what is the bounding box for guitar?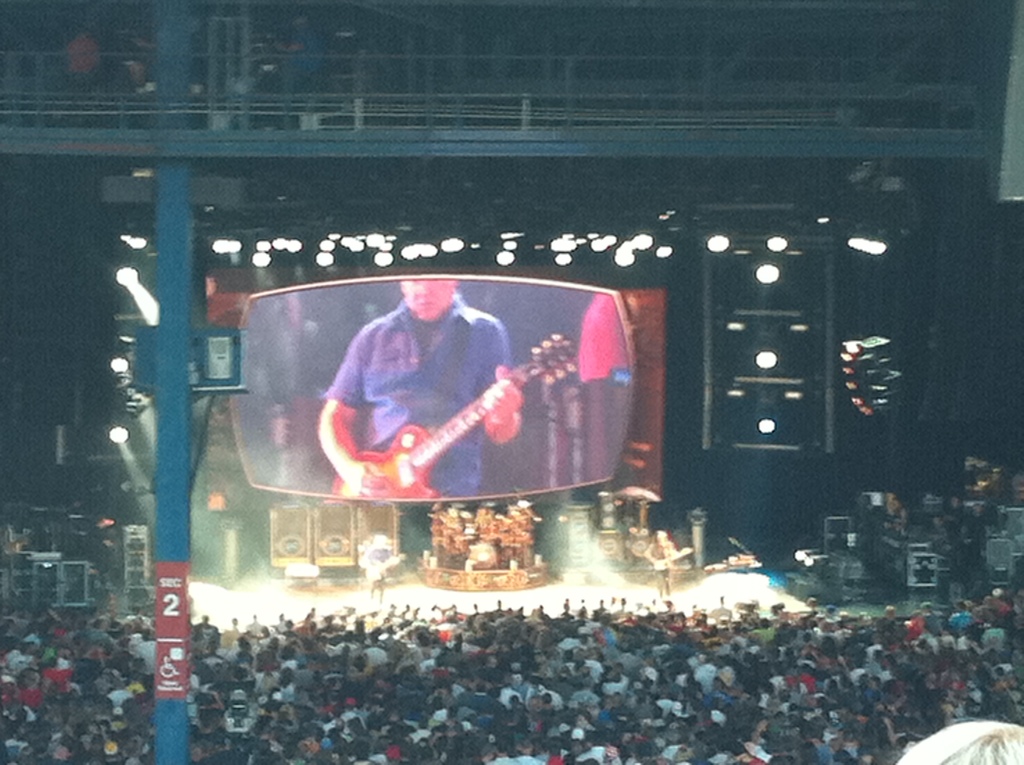
<region>328, 330, 561, 519</region>.
